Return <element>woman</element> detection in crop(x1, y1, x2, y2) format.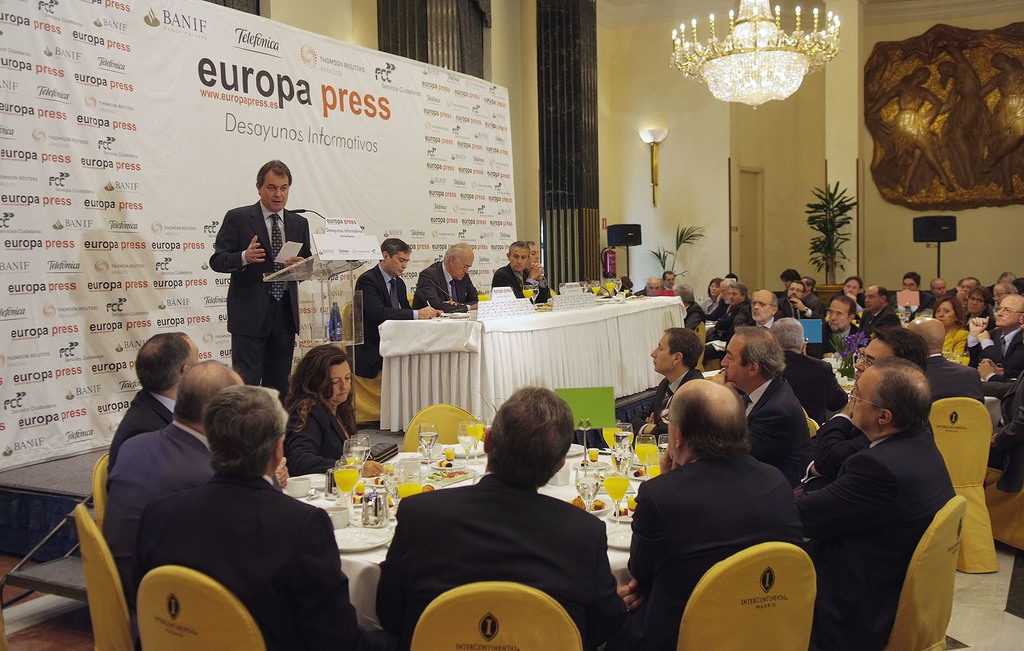
crop(965, 286, 993, 329).
